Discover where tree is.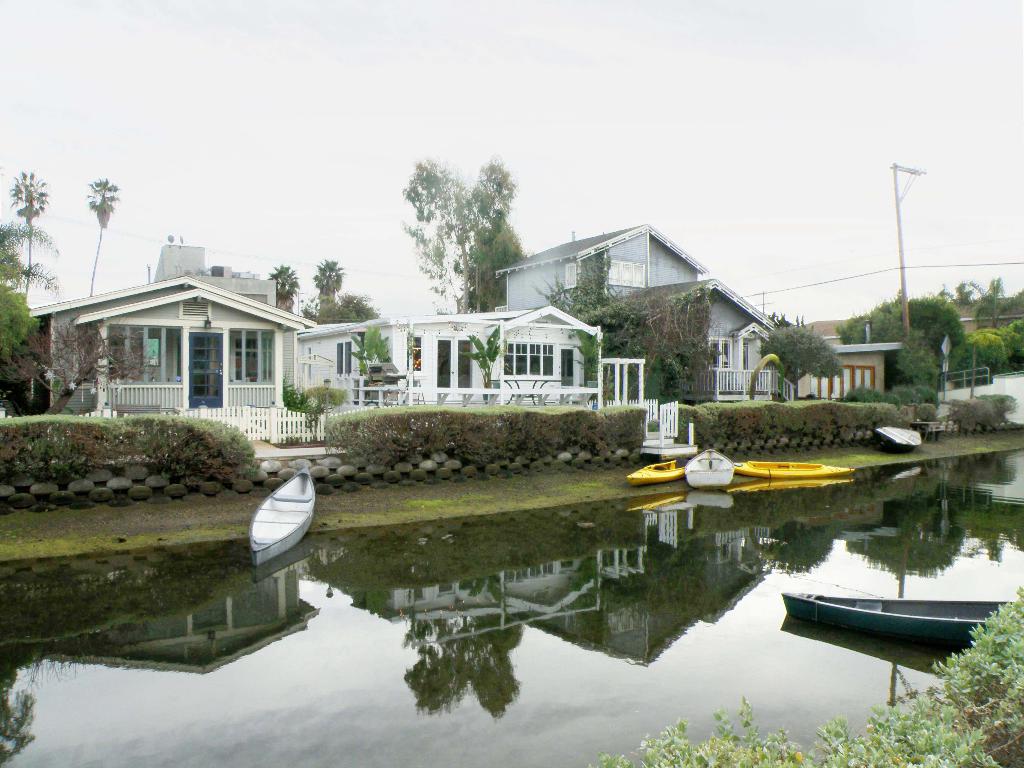
Discovered at 458/328/499/399.
